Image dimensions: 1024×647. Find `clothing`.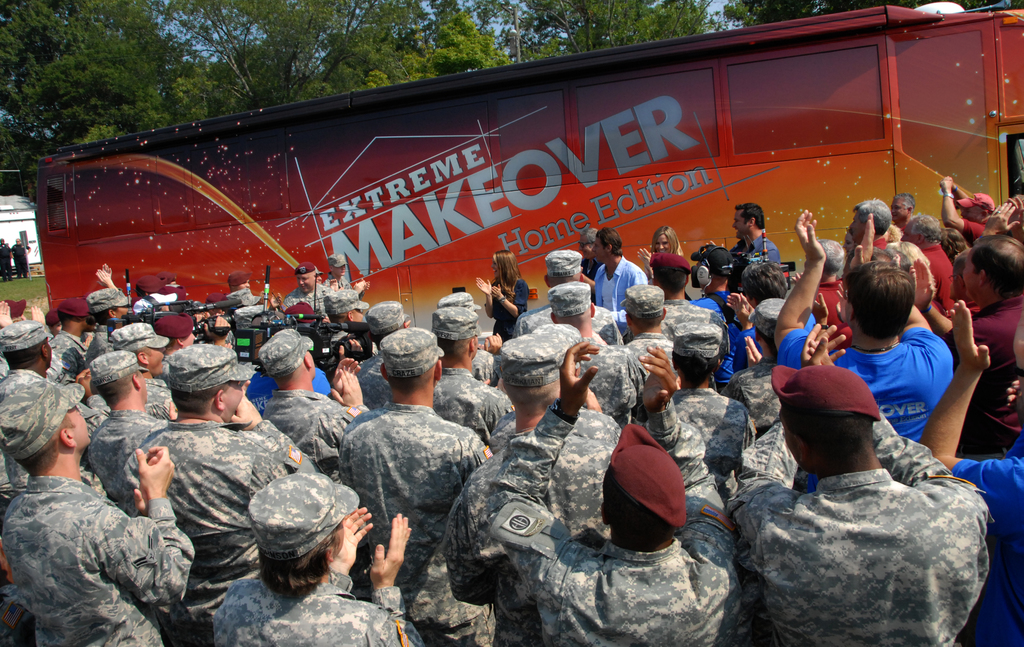
Rect(822, 279, 868, 344).
